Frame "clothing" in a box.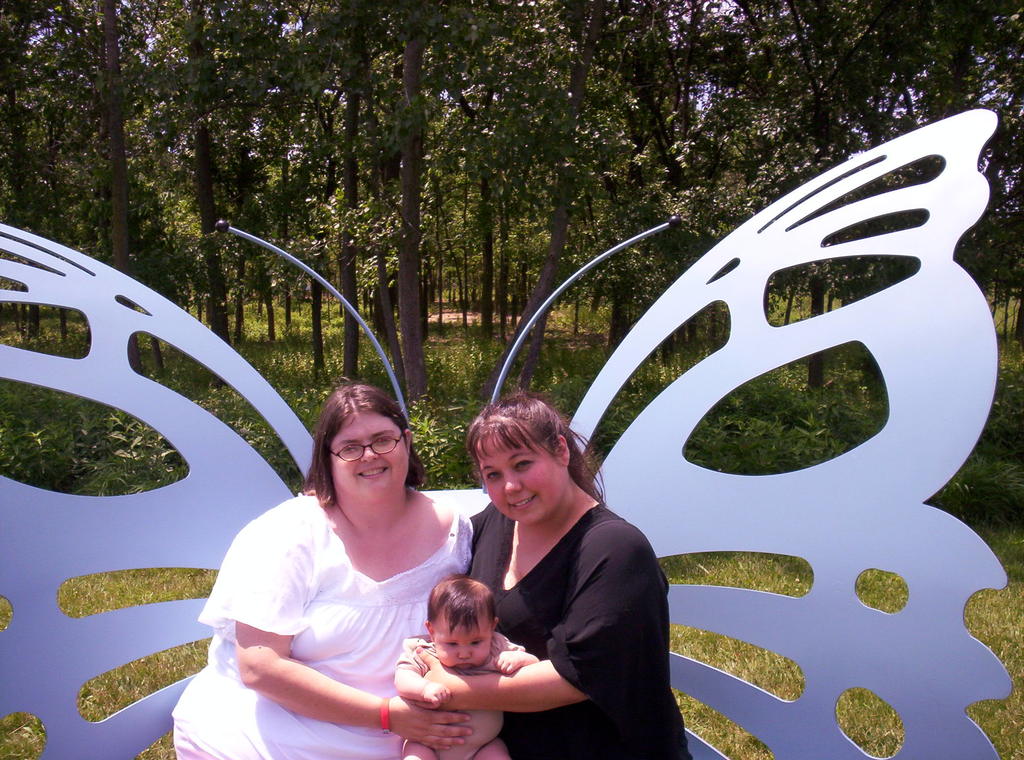
pyautogui.locateOnScreen(456, 451, 685, 736).
